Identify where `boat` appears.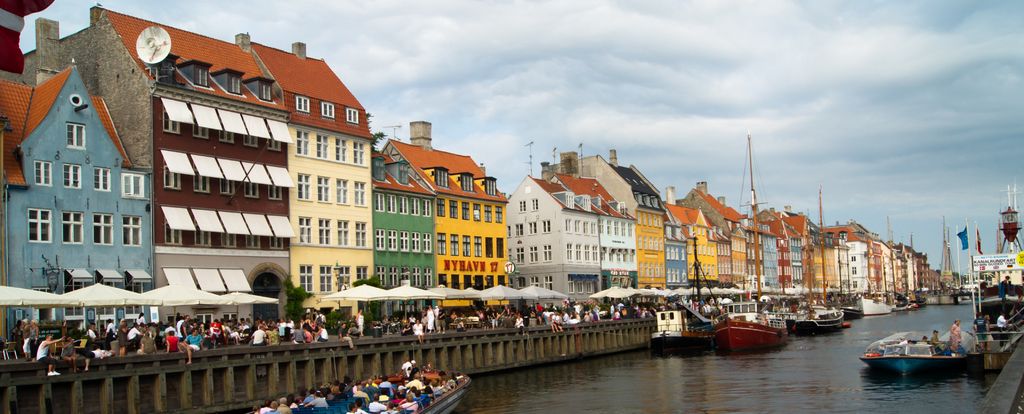
Appears at <box>791,304,842,330</box>.
